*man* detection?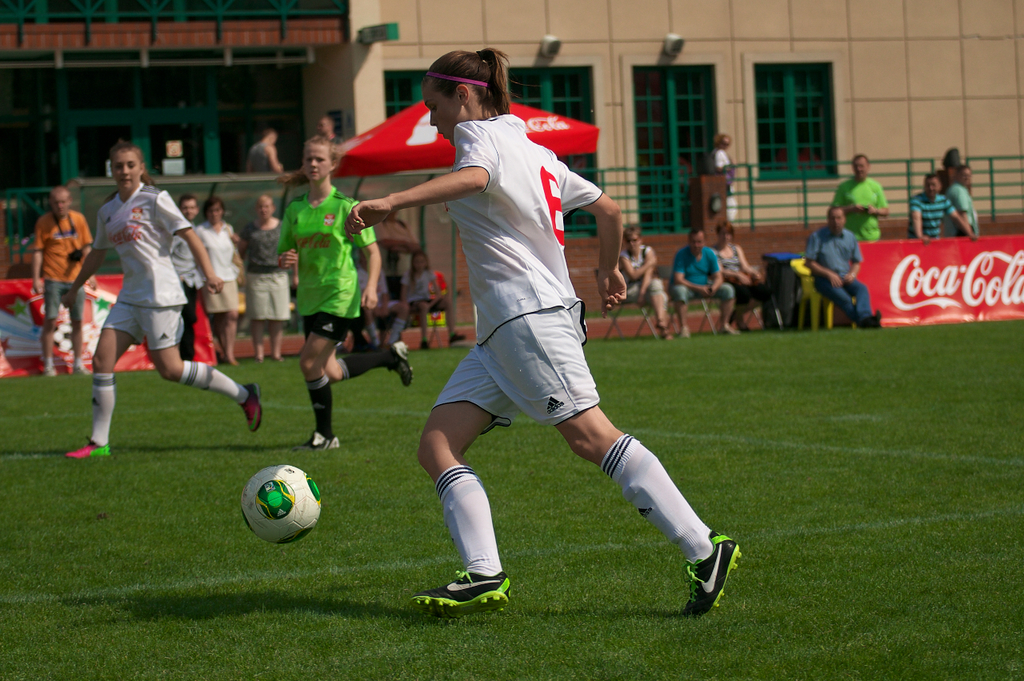
bbox=[831, 150, 892, 247]
